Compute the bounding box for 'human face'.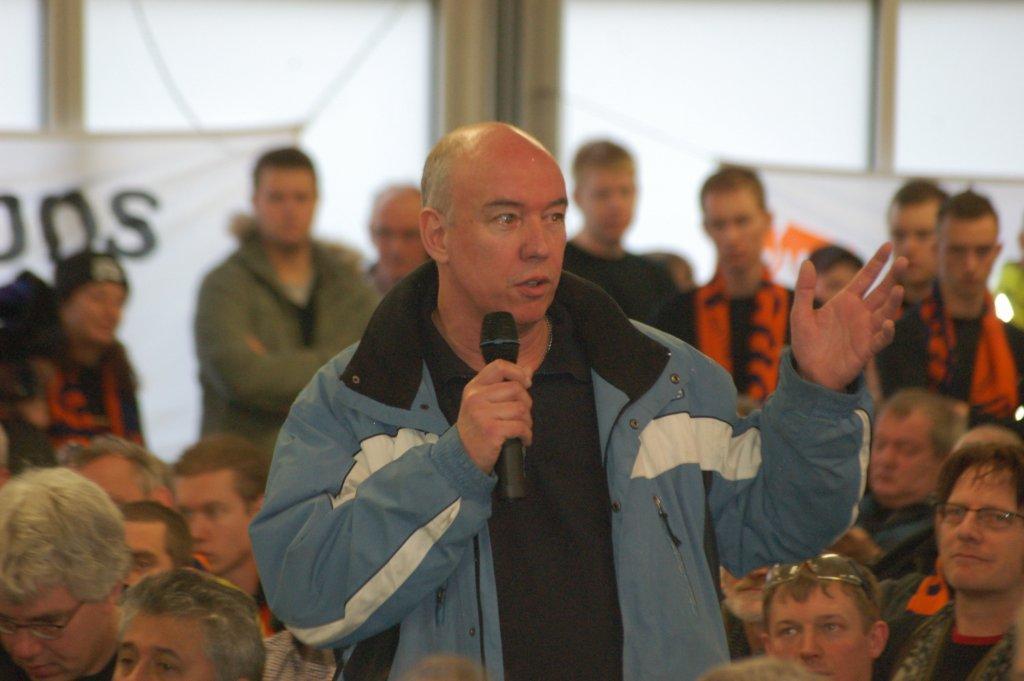
Rect(370, 199, 428, 280).
